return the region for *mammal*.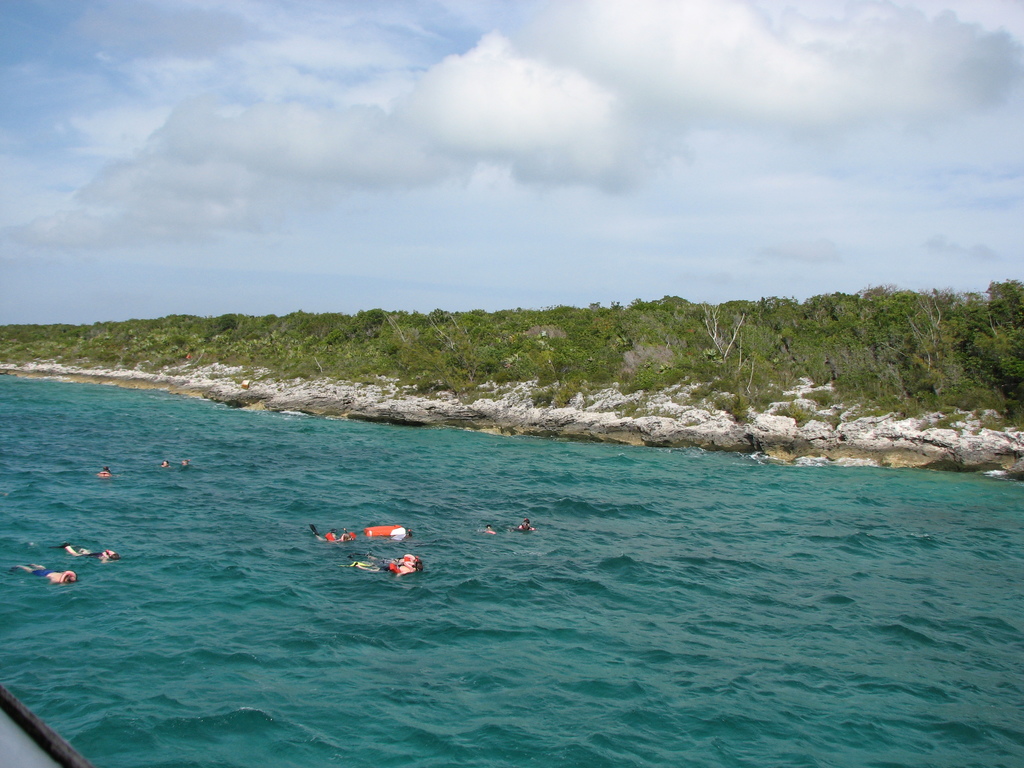
bbox=(481, 524, 496, 536).
